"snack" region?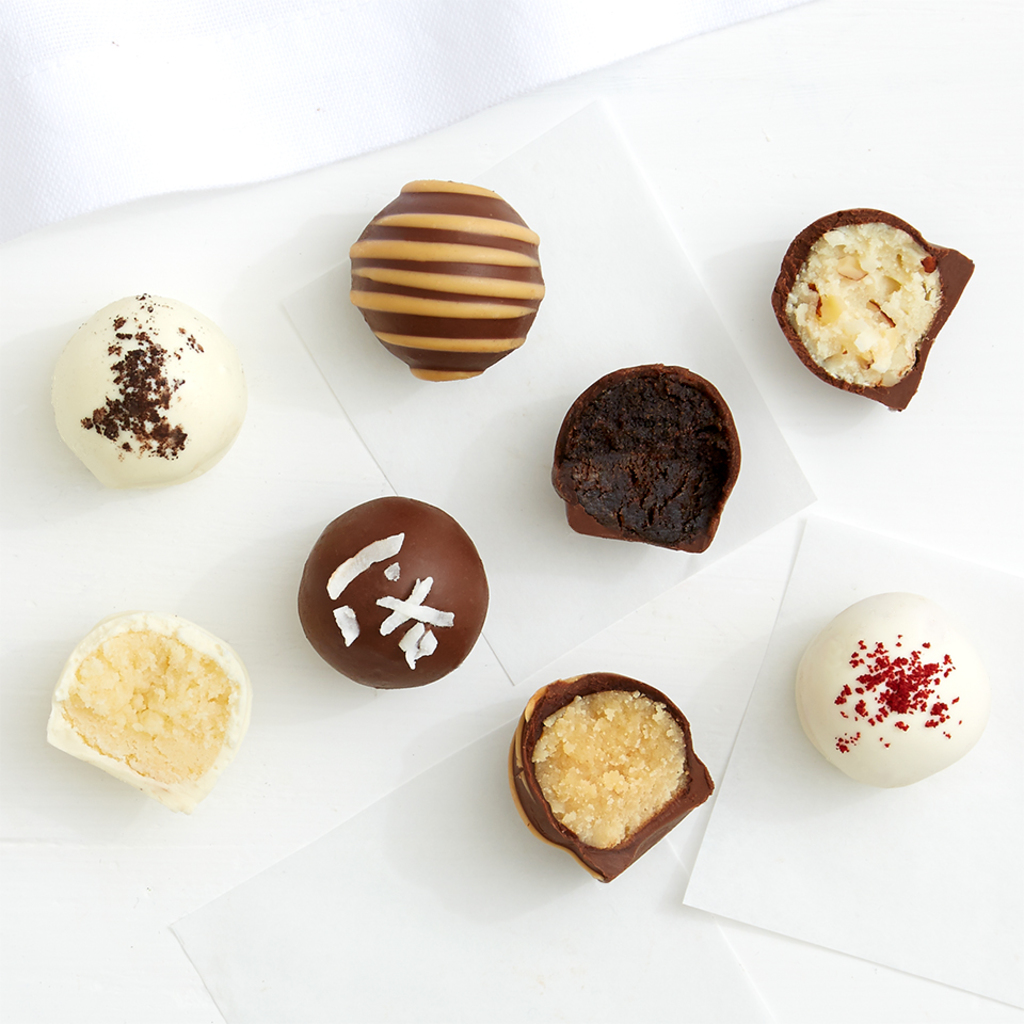
(300,494,487,688)
